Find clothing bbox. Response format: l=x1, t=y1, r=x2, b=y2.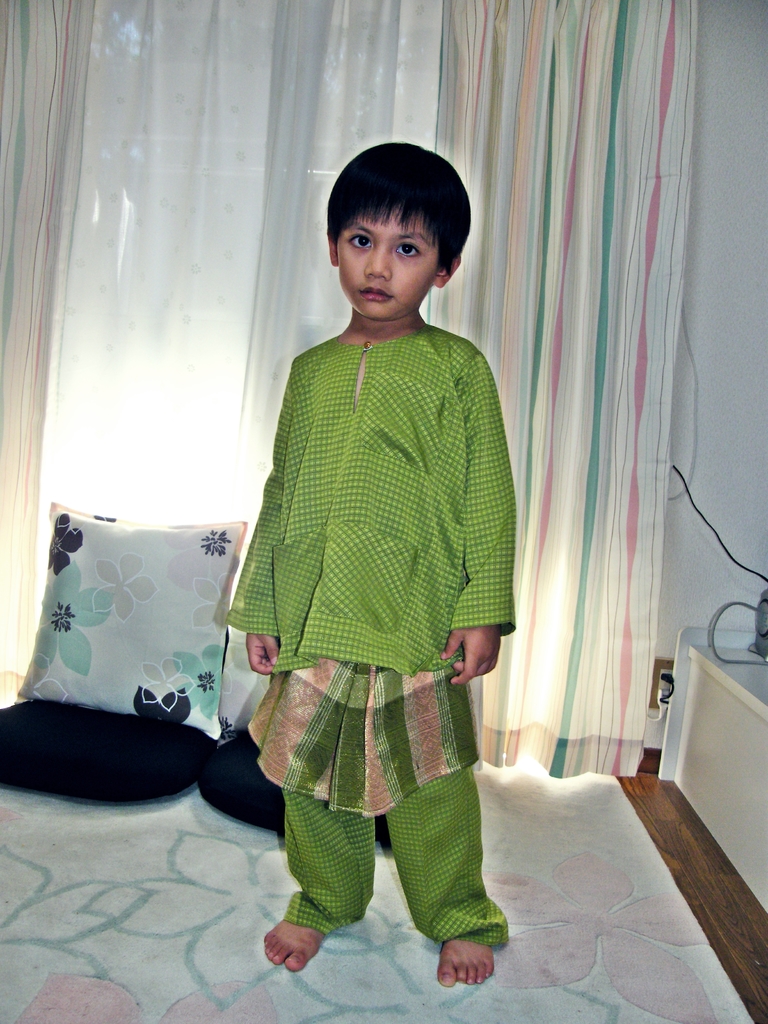
l=224, t=234, r=530, b=963.
